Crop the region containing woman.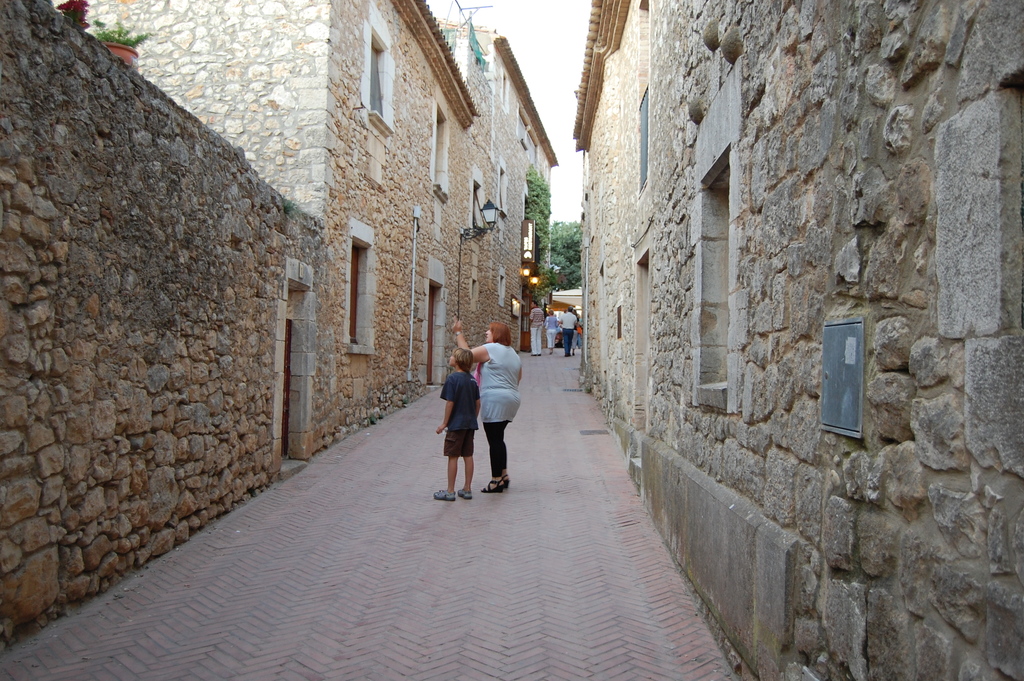
Crop region: [454,324,534,510].
